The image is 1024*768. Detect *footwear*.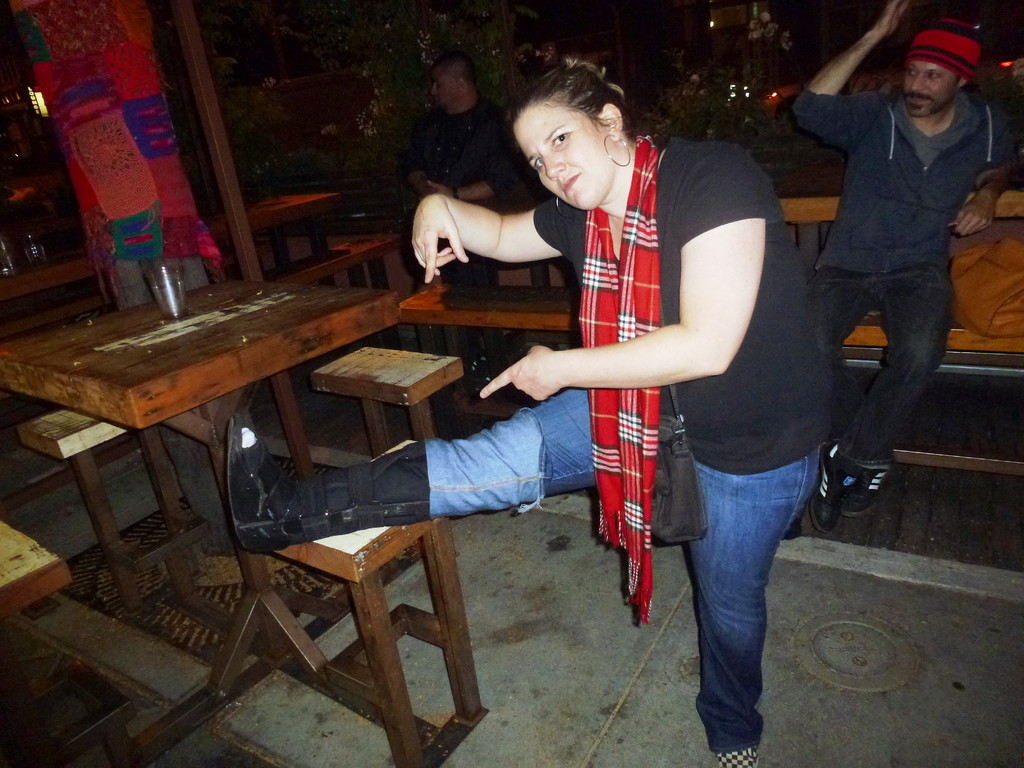
Detection: region(717, 741, 760, 767).
